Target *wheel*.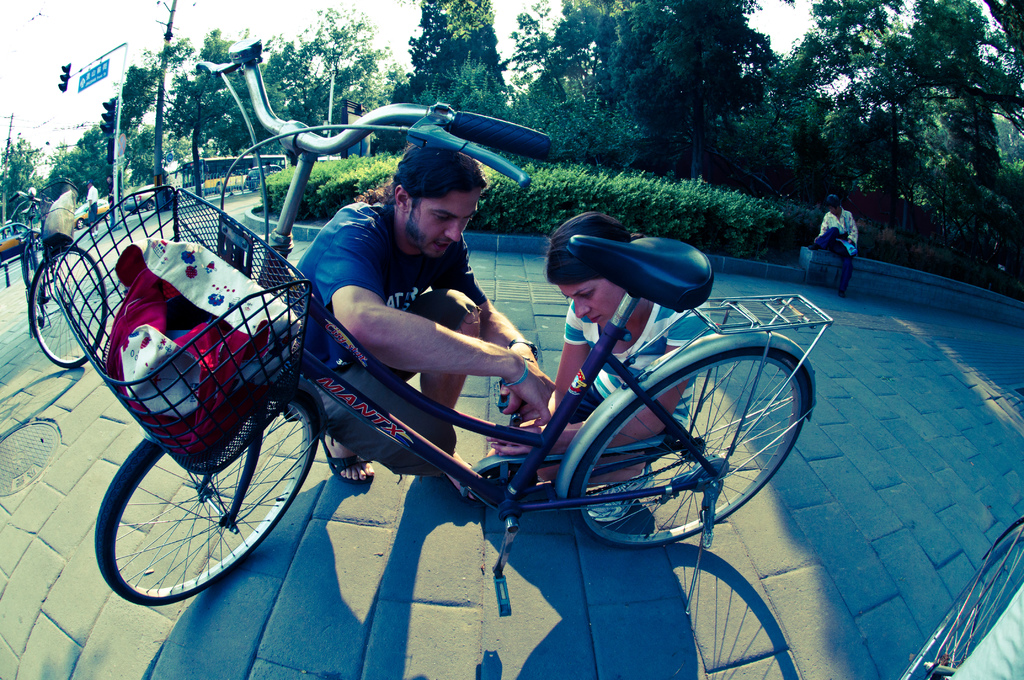
Target region: box=[93, 382, 320, 606].
